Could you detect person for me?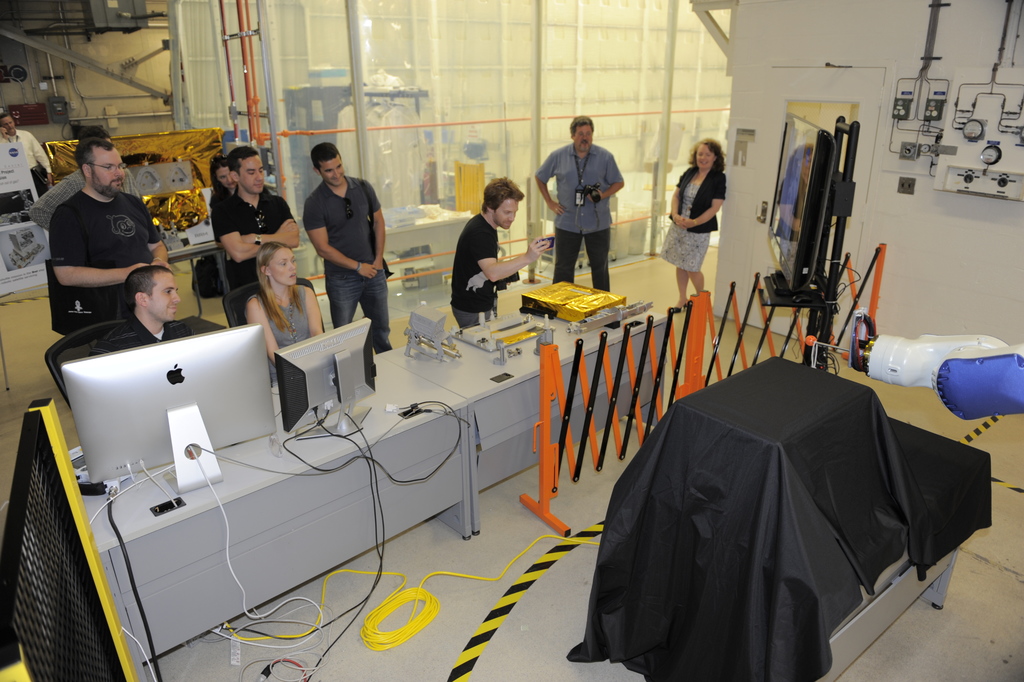
Detection result: <bbox>106, 266, 230, 345</bbox>.
